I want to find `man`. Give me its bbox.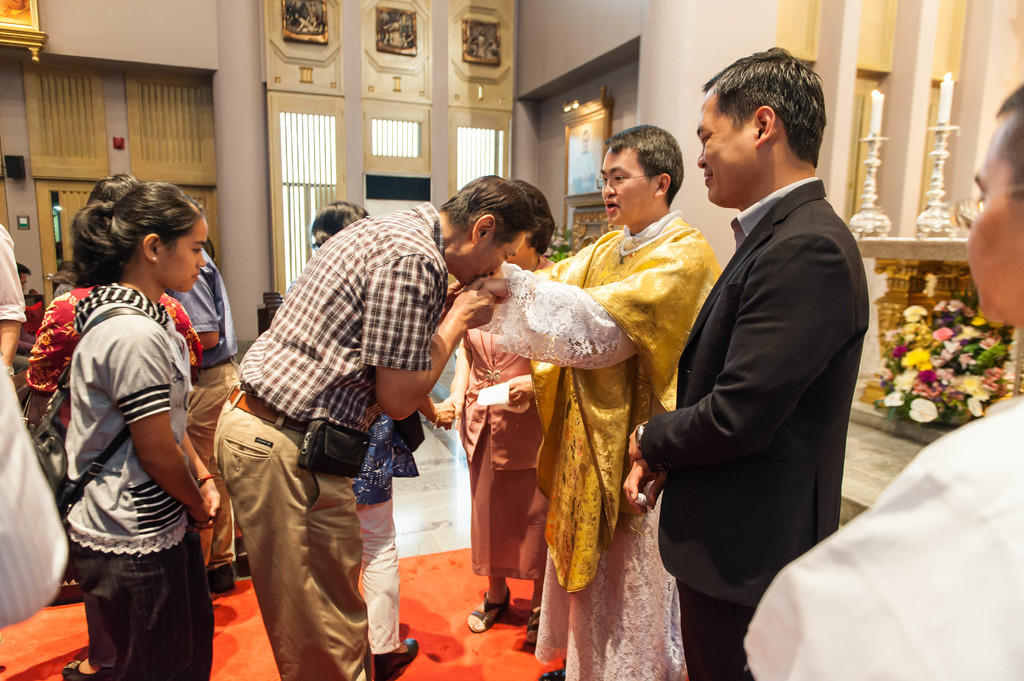
(left=464, top=125, right=730, bottom=678).
